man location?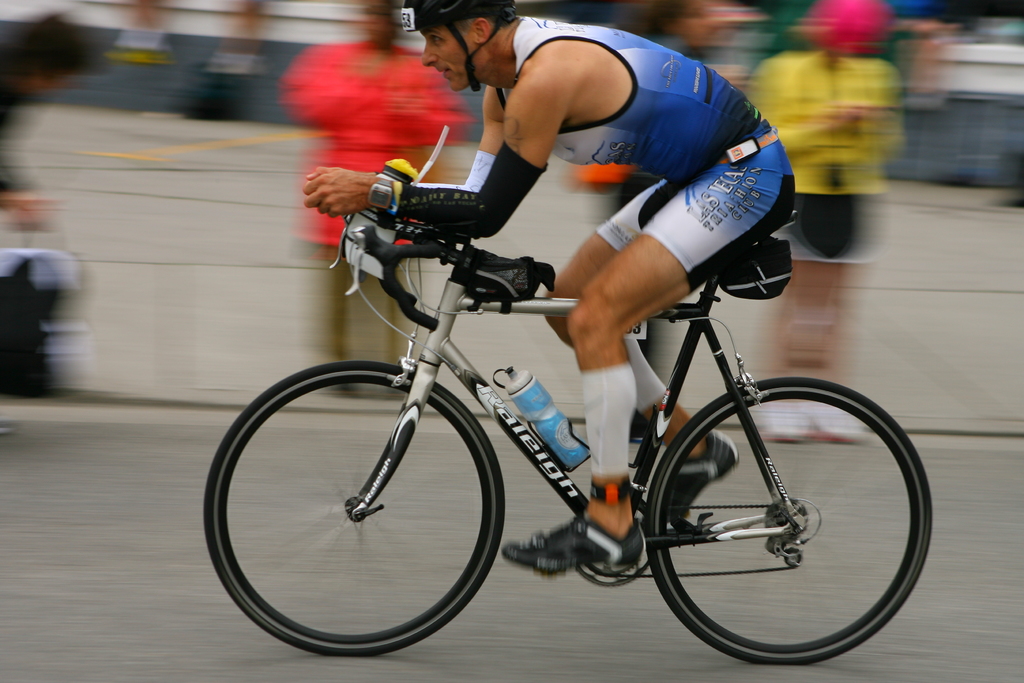
pyautogui.locateOnScreen(861, 0, 957, 85)
